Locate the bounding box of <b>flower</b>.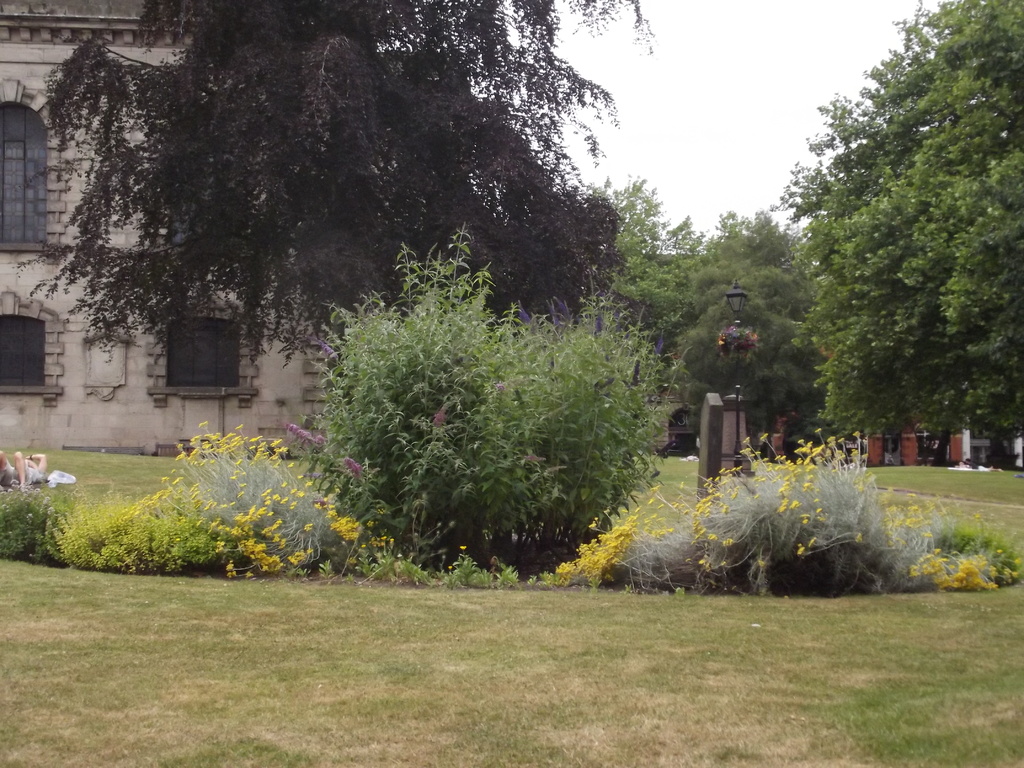
Bounding box: 458:541:468:552.
